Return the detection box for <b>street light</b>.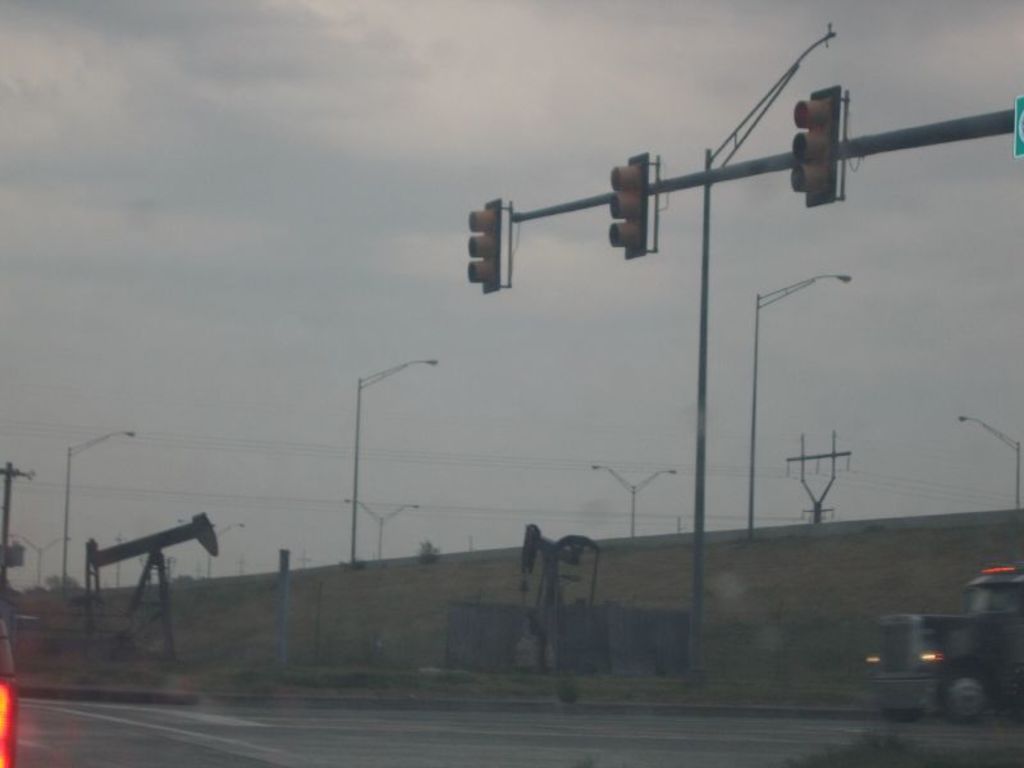
region(590, 463, 676, 536).
